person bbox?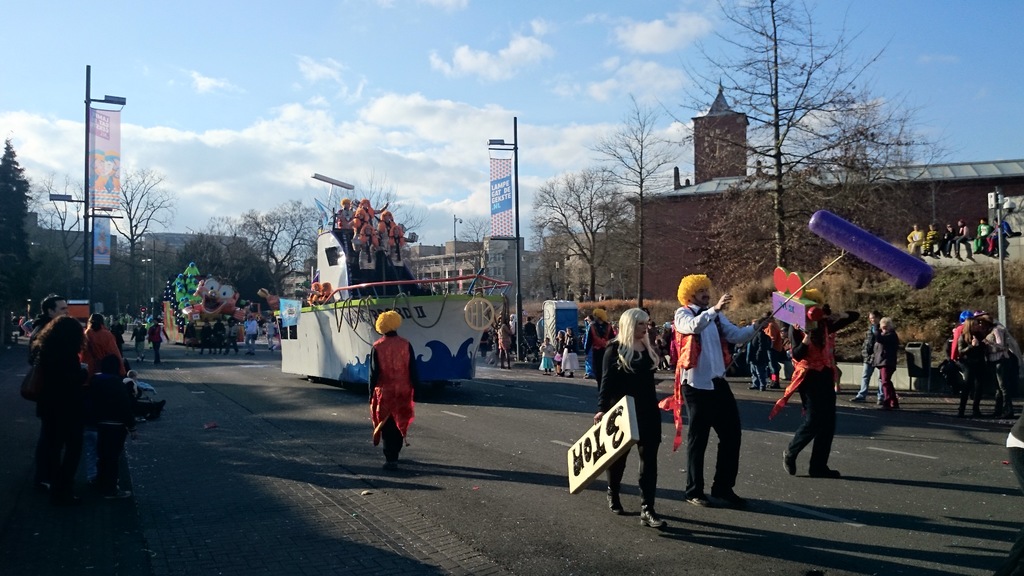
{"left": 144, "top": 316, "right": 170, "bottom": 360}
